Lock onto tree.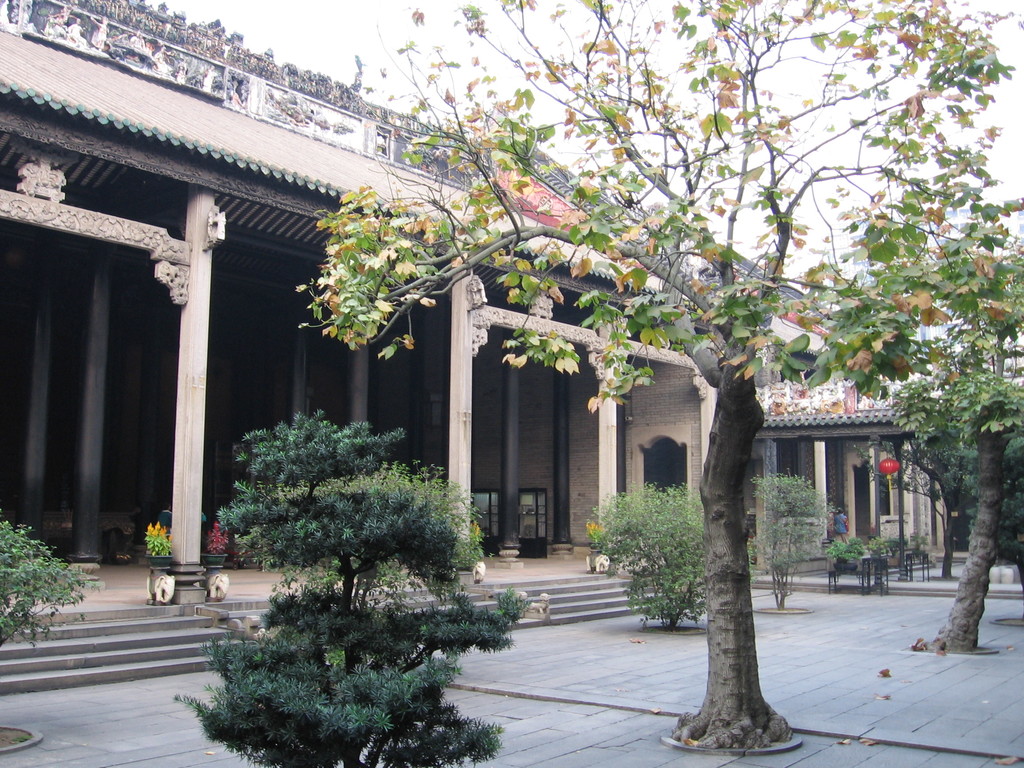
Locked: select_region(851, 433, 976, 579).
